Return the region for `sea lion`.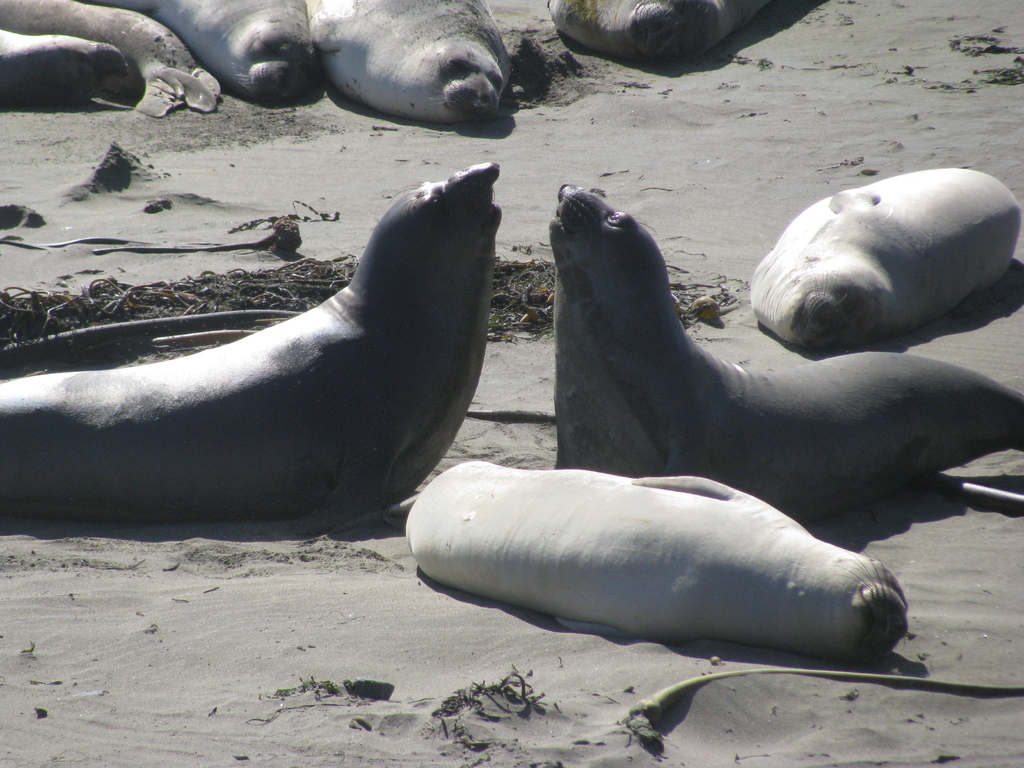
pyautogui.locateOnScreen(749, 172, 1023, 349).
